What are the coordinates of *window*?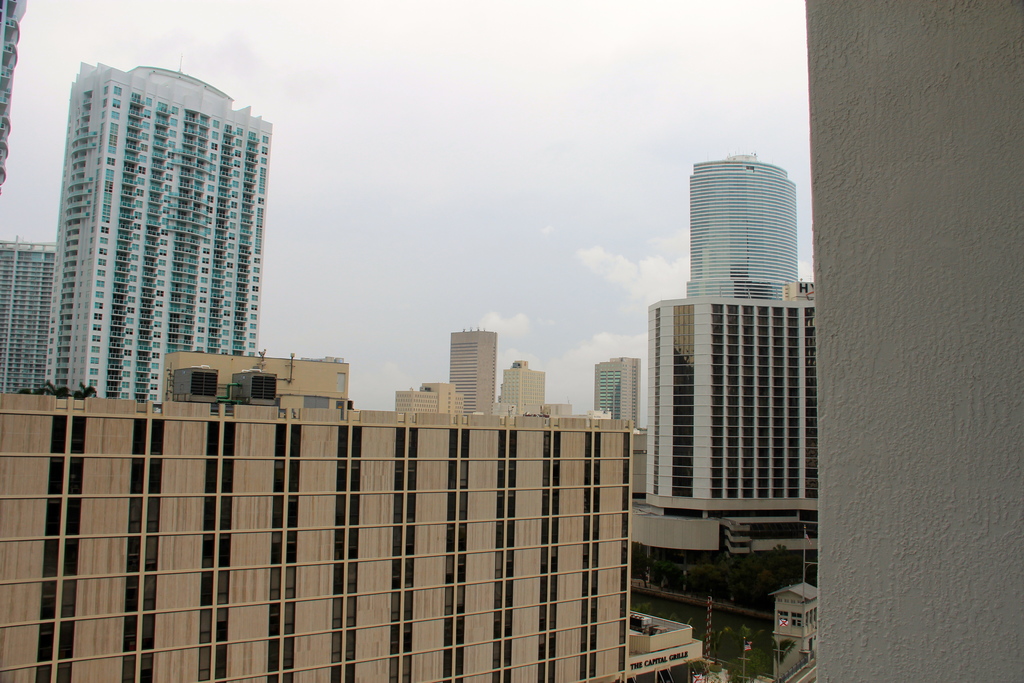
Rect(131, 306, 136, 315).
